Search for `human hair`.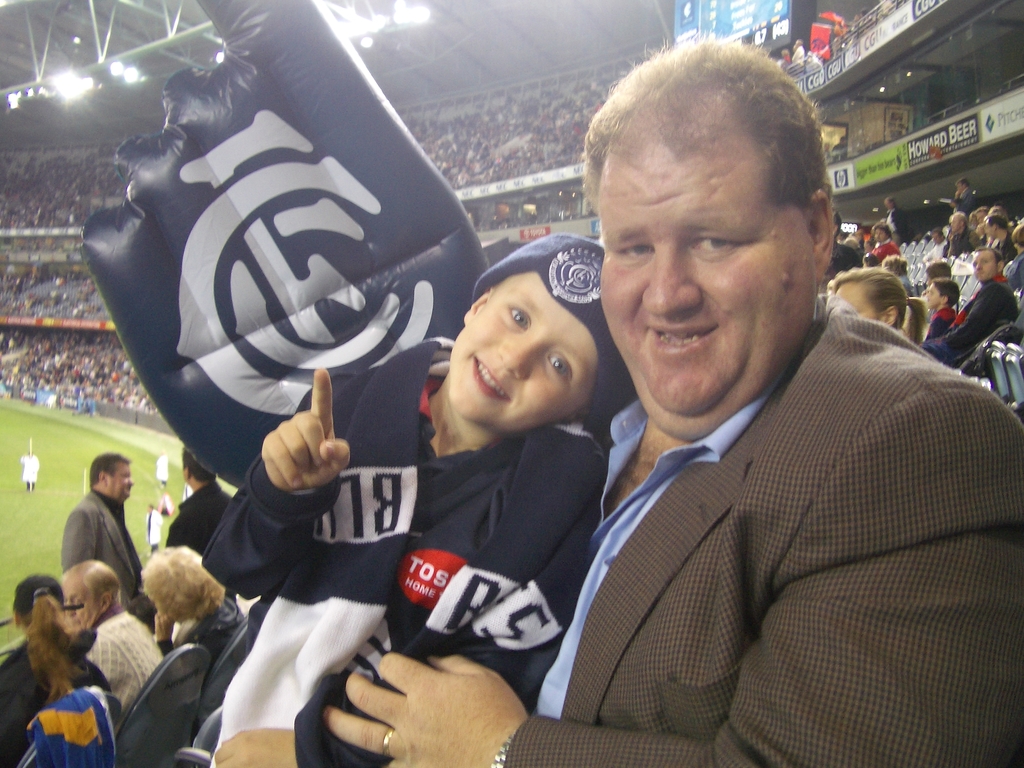
Found at box=[582, 24, 837, 225].
